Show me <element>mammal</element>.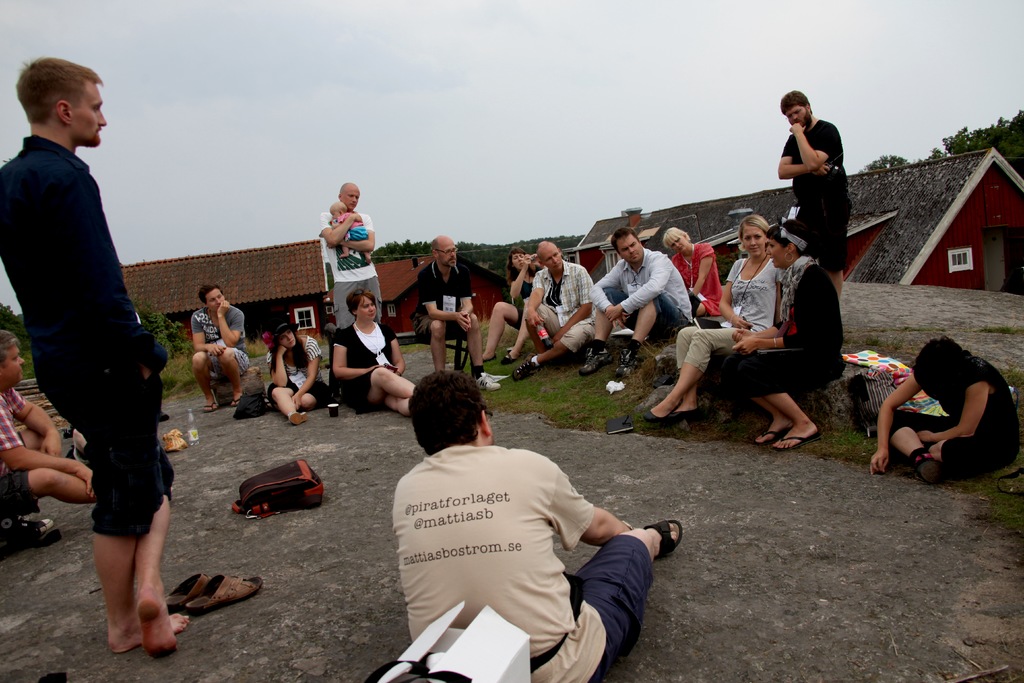
<element>mammal</element> is here: [left=331, top=288, right=416, bottom=424].
